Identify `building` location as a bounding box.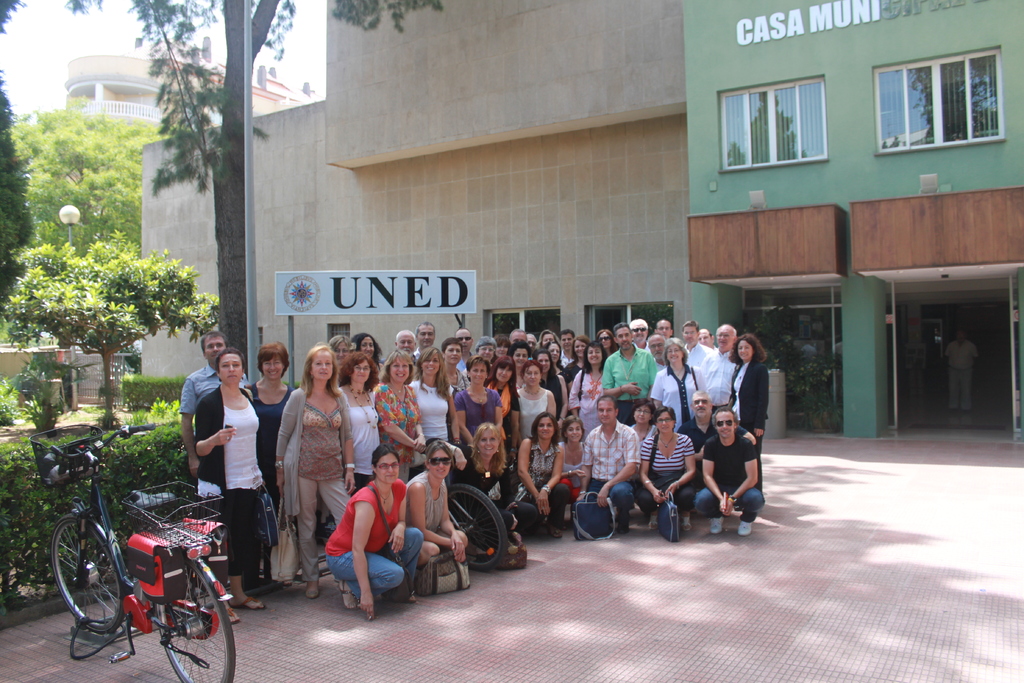
crop(0, 0, 1023, 457).
